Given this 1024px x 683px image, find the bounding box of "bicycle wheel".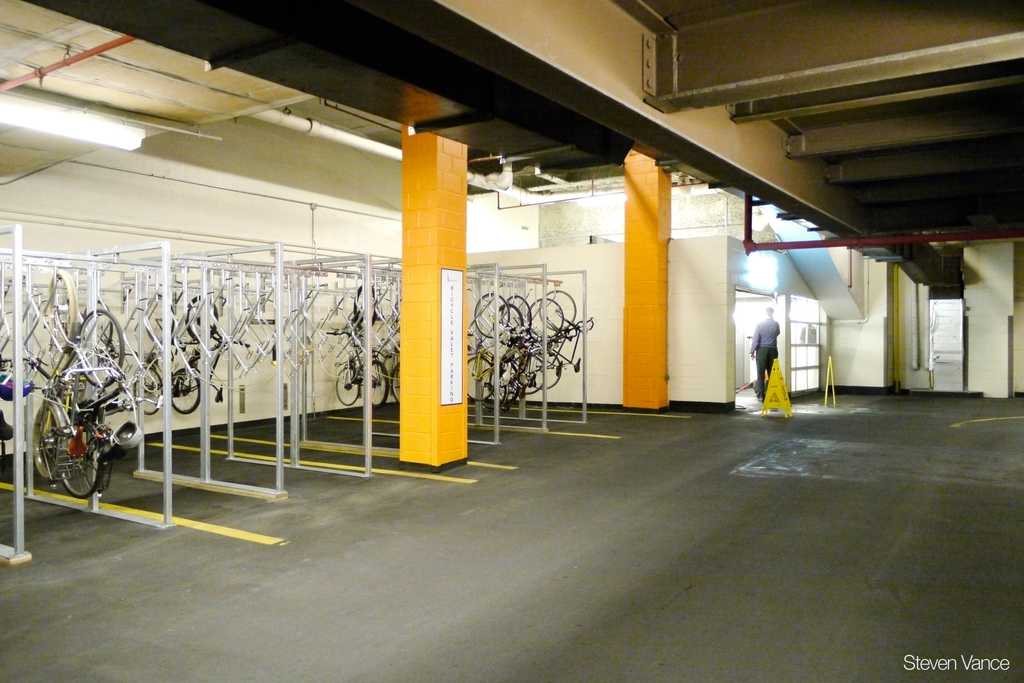
bbox=[543, 286, 577, 326].
